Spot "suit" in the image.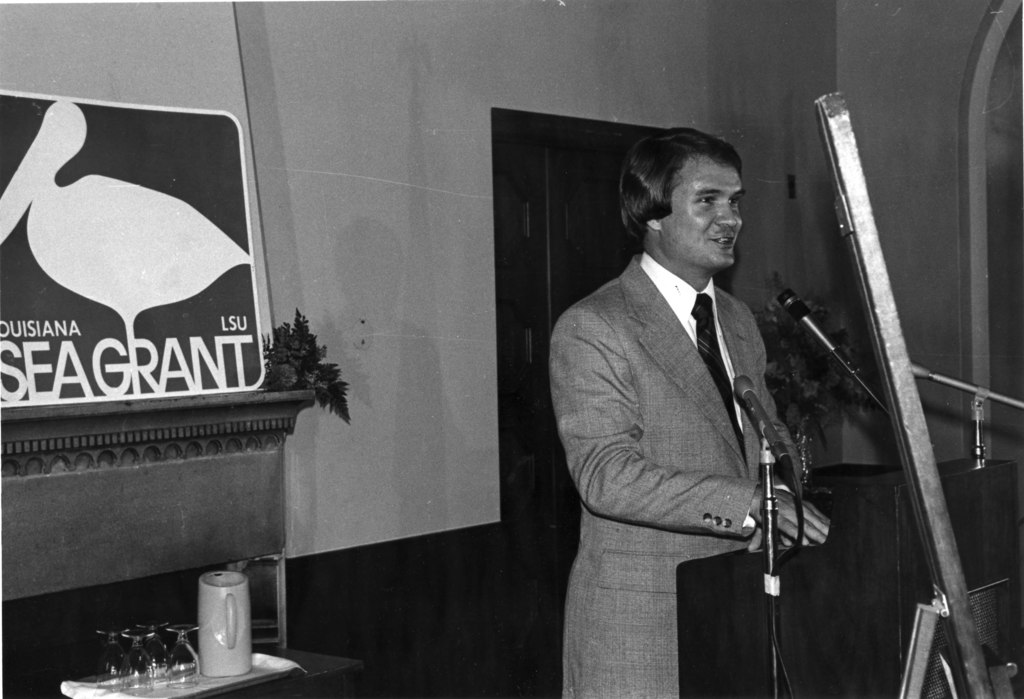
"suit" found at x1=556 y1=156 x2=847 y2=671.
